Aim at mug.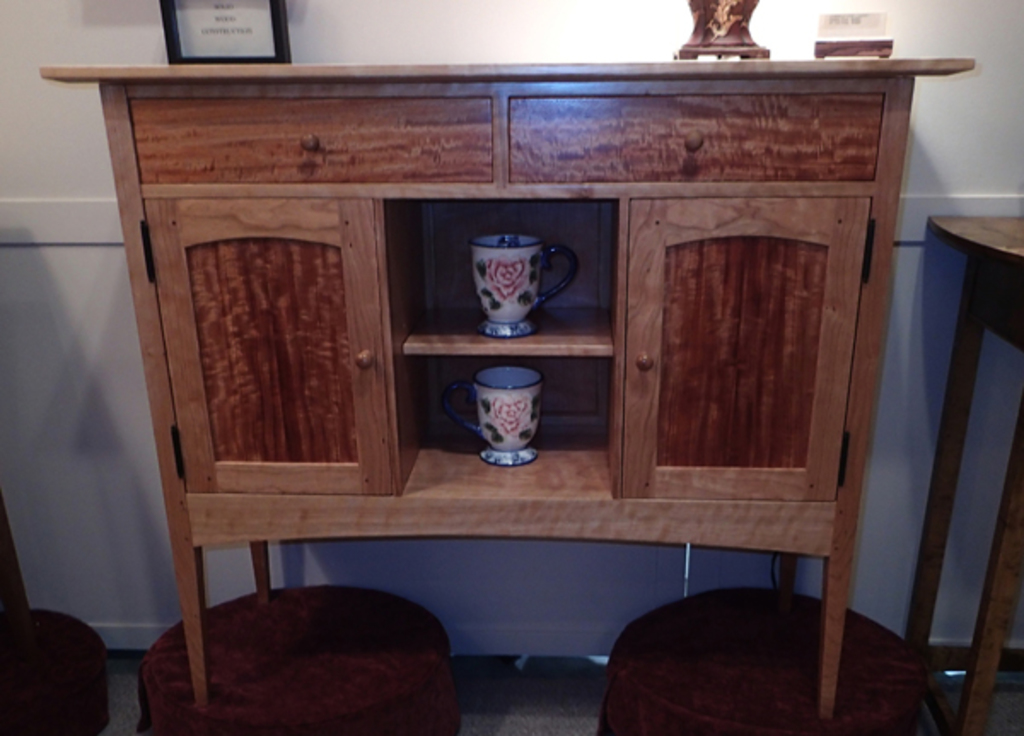
Aimed at left=442, top=365, right=541, bottom=468.
